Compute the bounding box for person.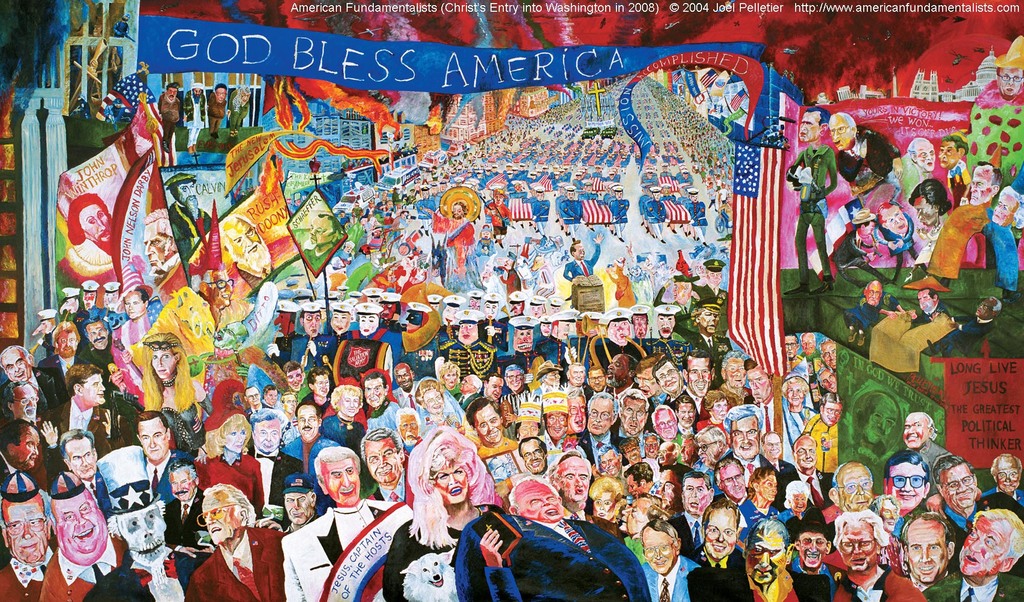
bbox(83, 441, 217, 601).
